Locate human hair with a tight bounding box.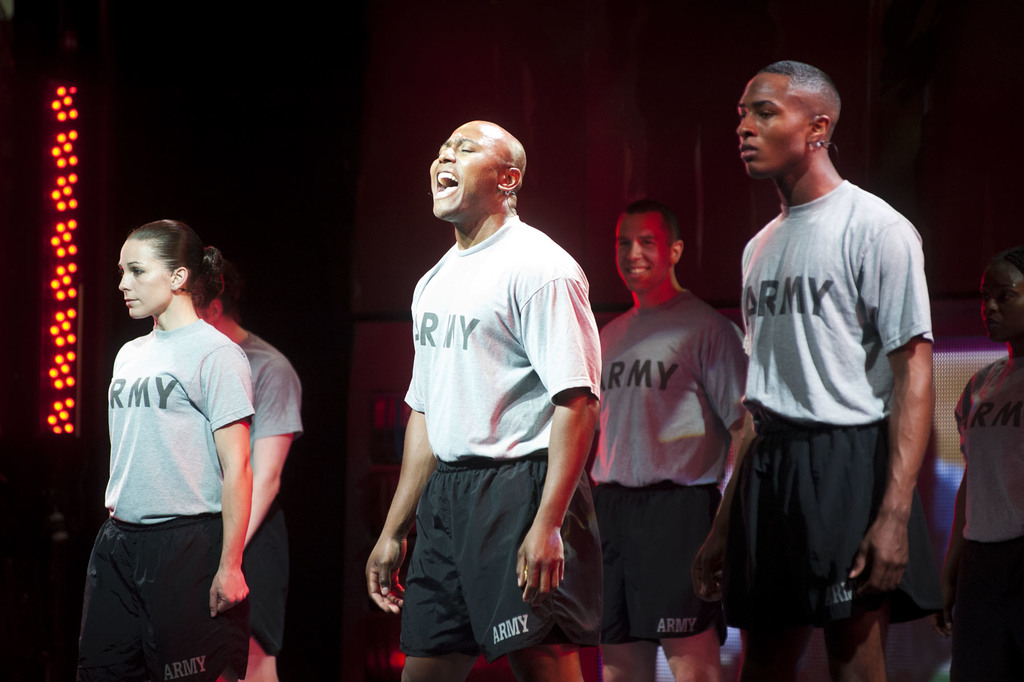
[left=627, top=199, right=682, bottom=247].
